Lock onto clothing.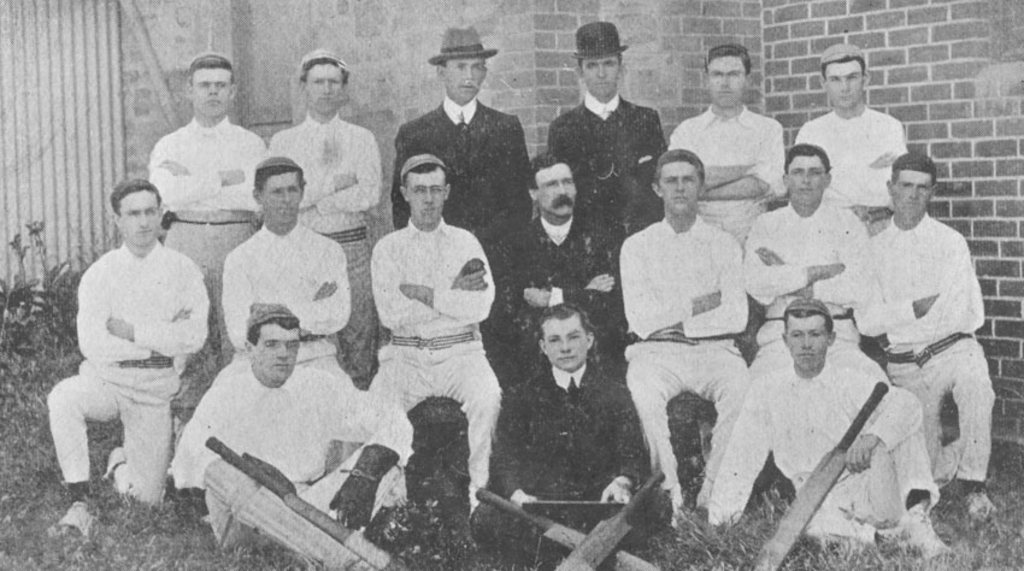
Locked: bbox=(622, 211, 751, 505).
